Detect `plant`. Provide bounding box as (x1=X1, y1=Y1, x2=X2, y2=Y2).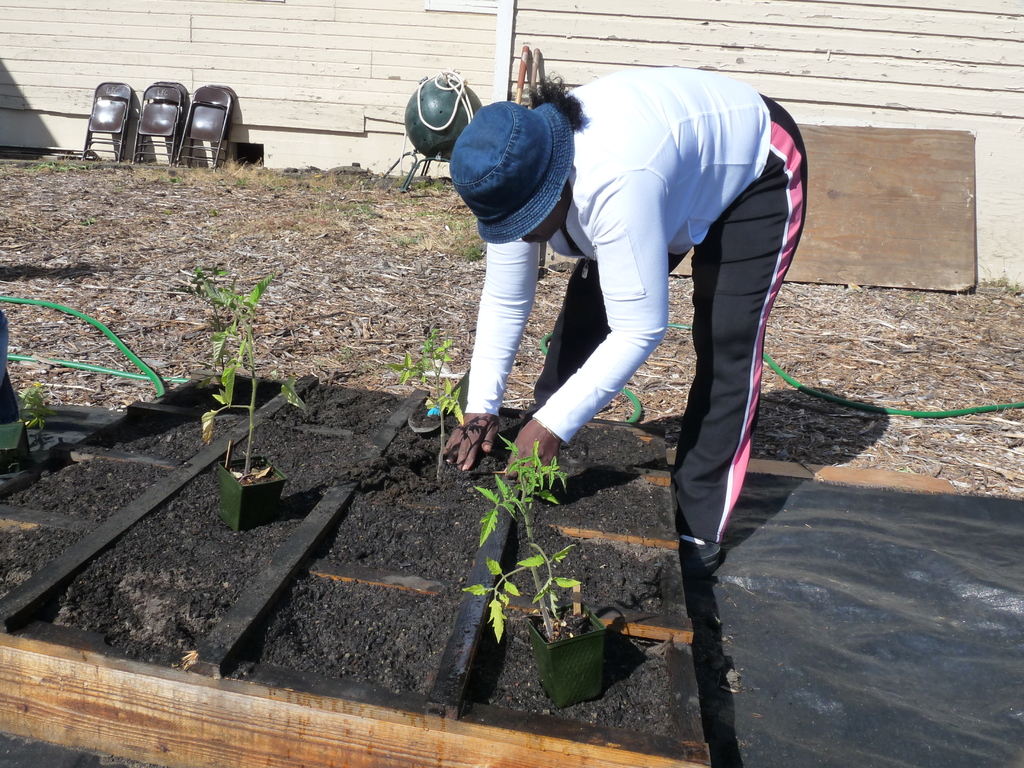
(x1=996, y1=273, x2=1017, y2=296).
